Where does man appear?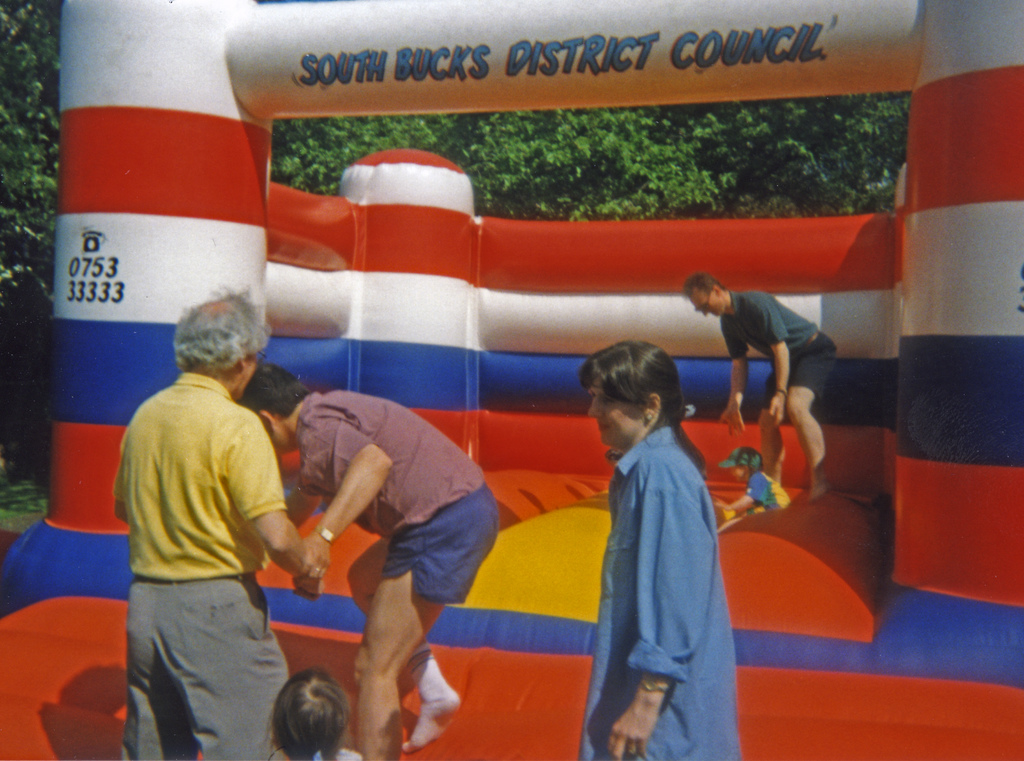
Appears at 671/262/840/517.
